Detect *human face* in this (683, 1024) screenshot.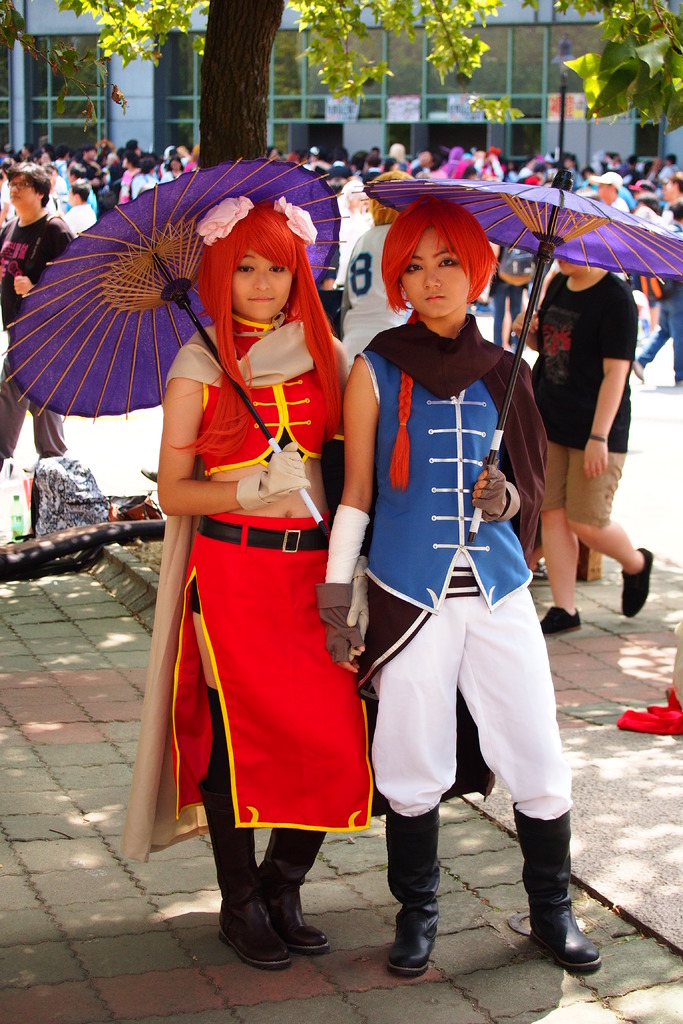
Detection: box(235, 253, 293, 311).
